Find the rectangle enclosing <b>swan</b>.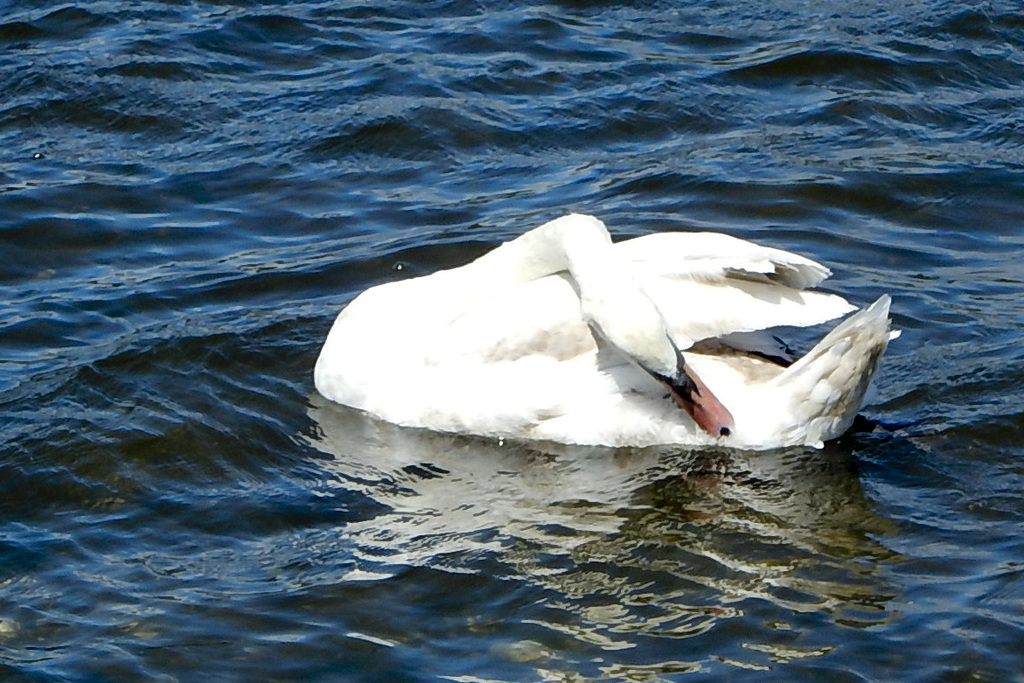
Rect(302, 206, 895, 449).
